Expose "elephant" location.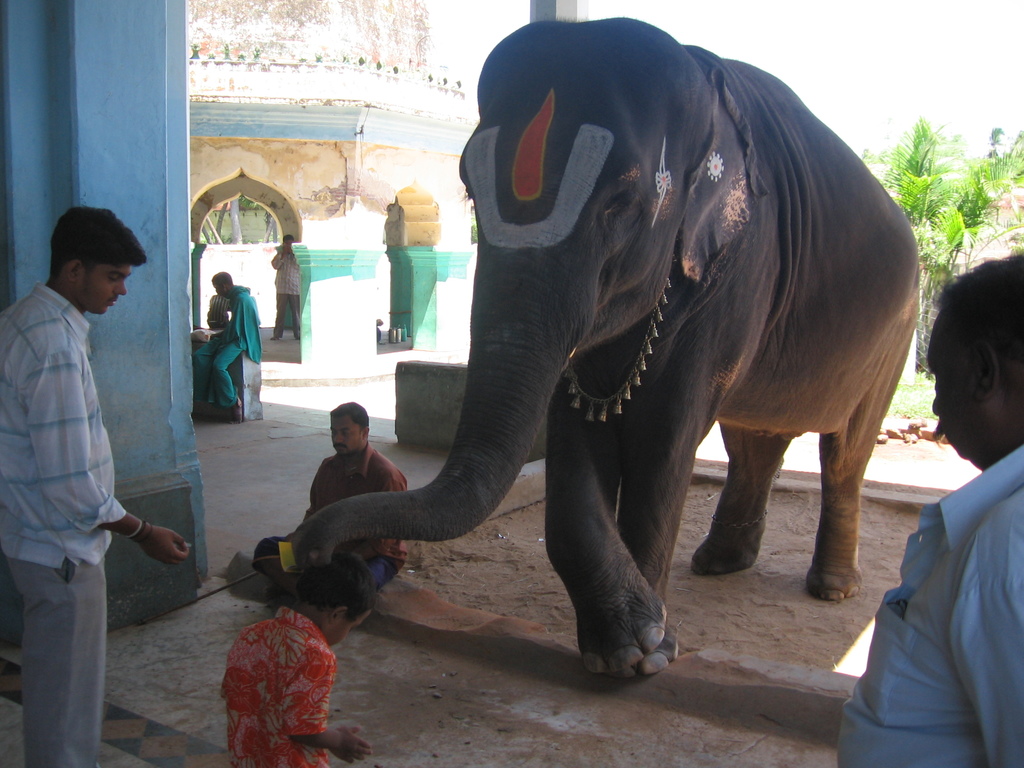
Exposed at left=303, top=33, right=884, bottom=696.
